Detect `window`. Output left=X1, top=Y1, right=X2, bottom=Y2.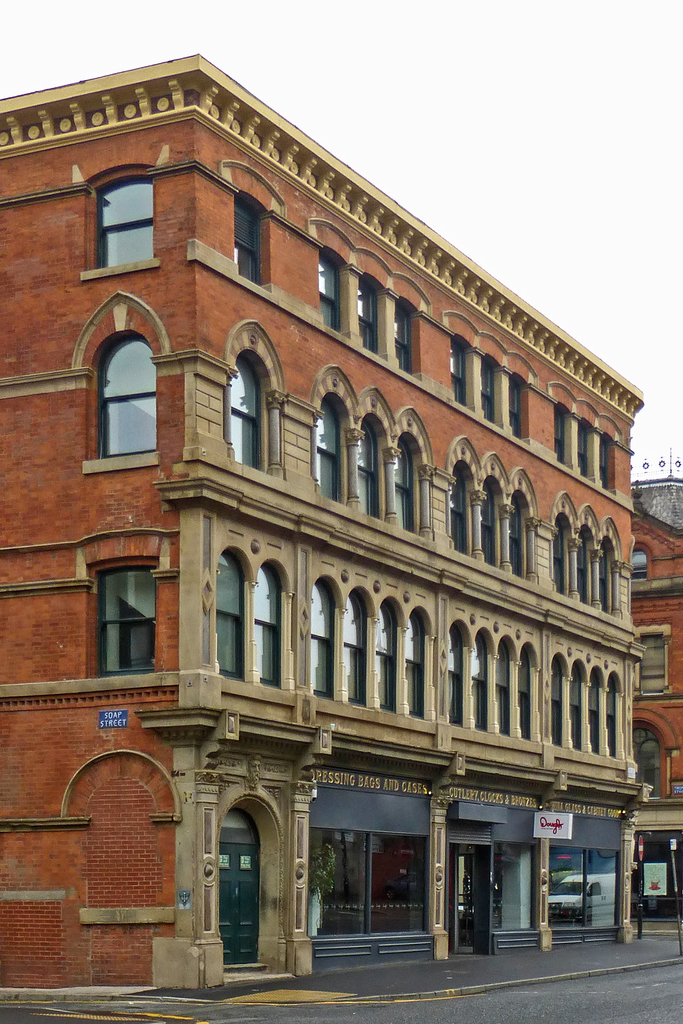
left=392, top=291, right=418, bottom=376.
